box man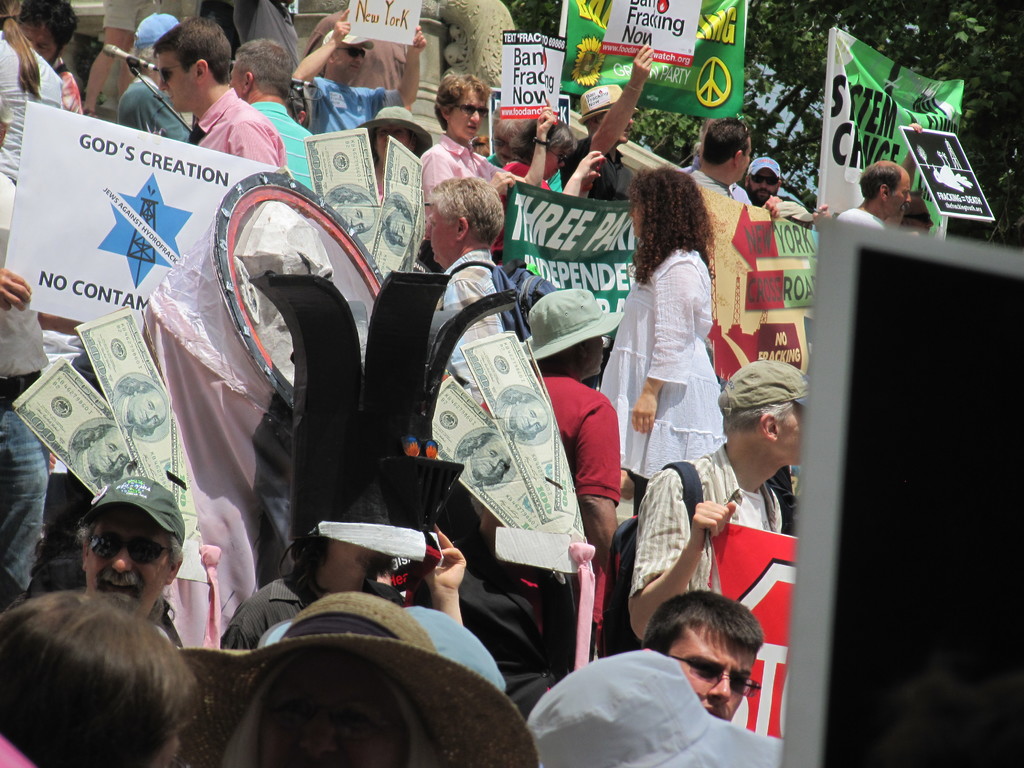
<region>12, 0, 84, 118</region>
